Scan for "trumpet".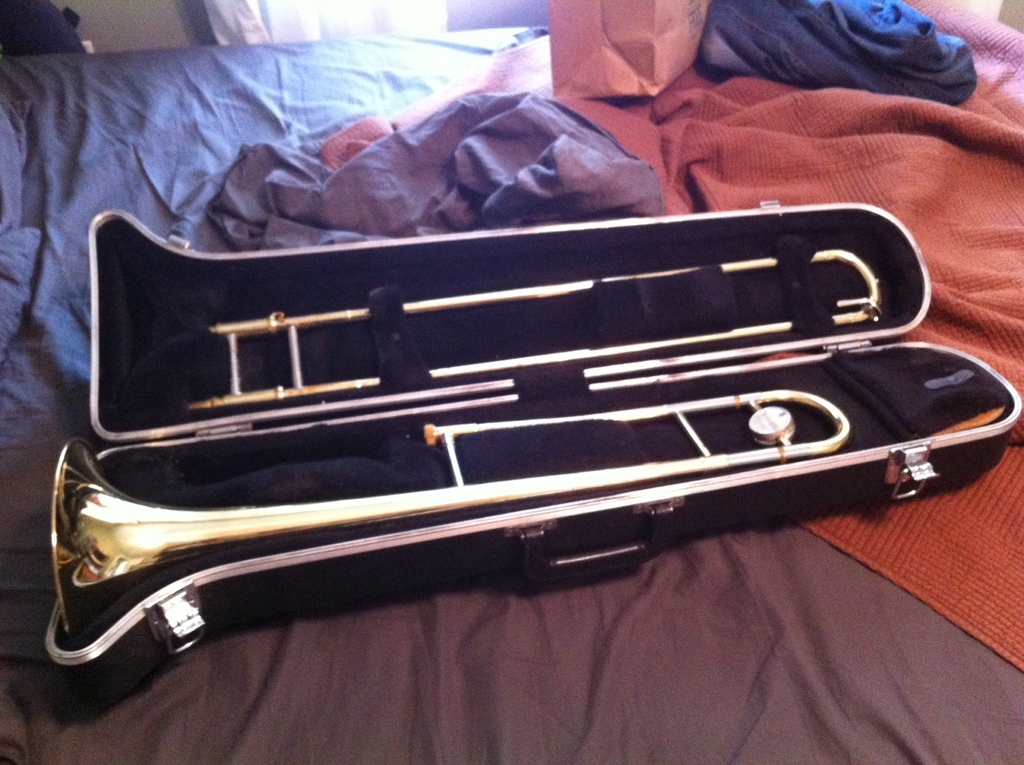
Scan result: 66,149,1023,683.
